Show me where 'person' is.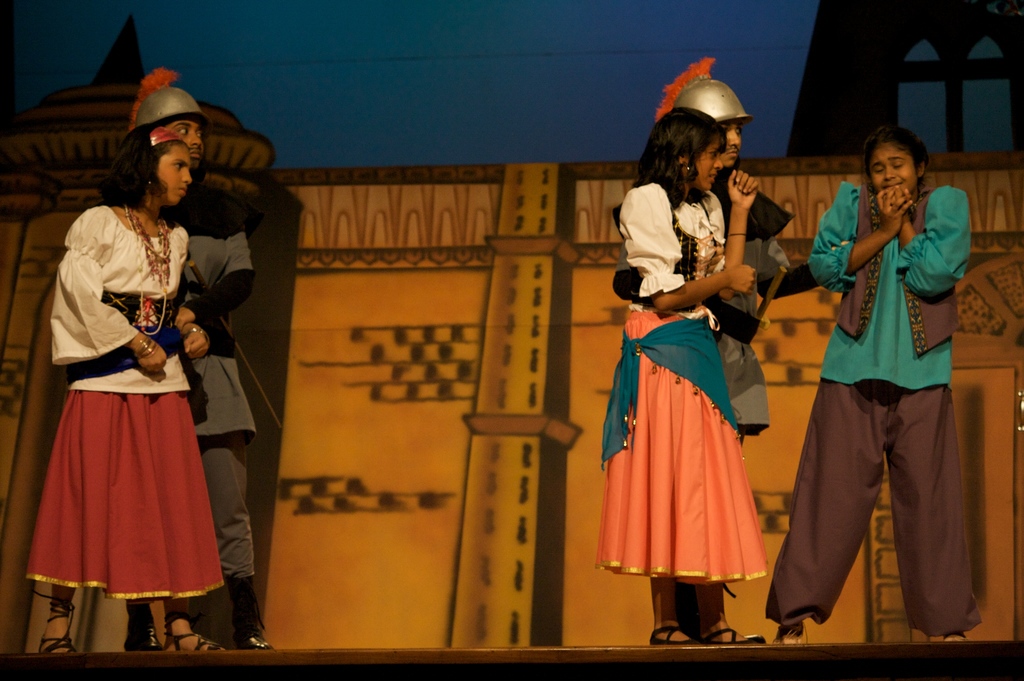
'person' is at bbox(125, 62, 272, 652).
